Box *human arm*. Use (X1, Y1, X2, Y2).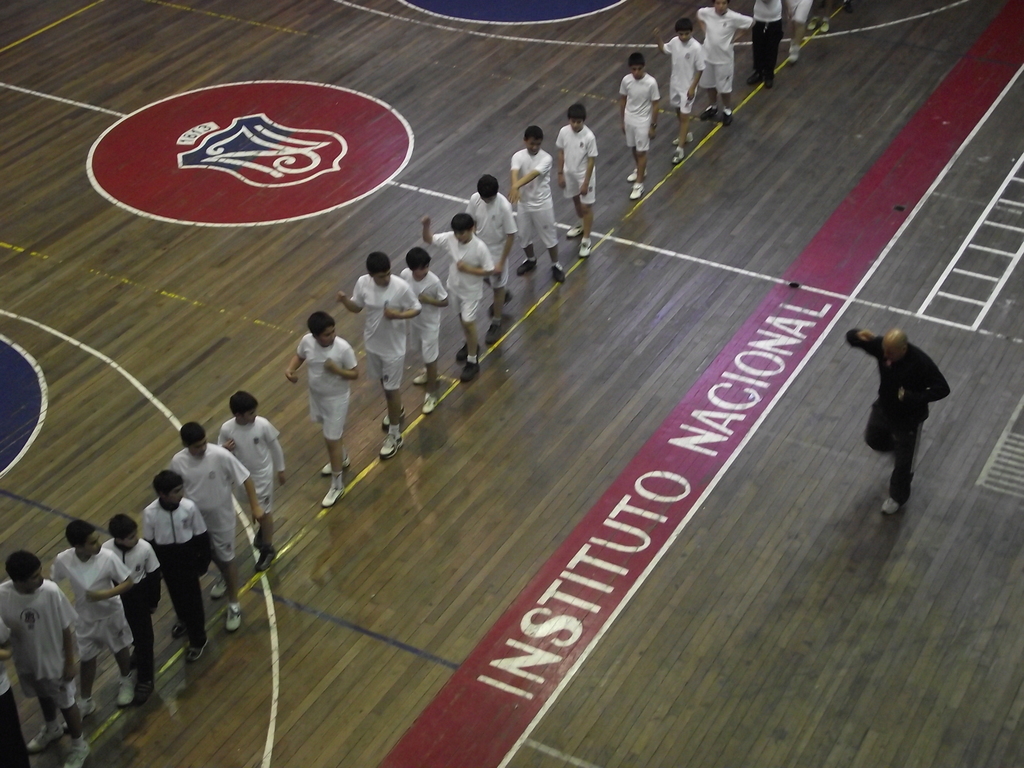
(92, 548, 135, 602).
